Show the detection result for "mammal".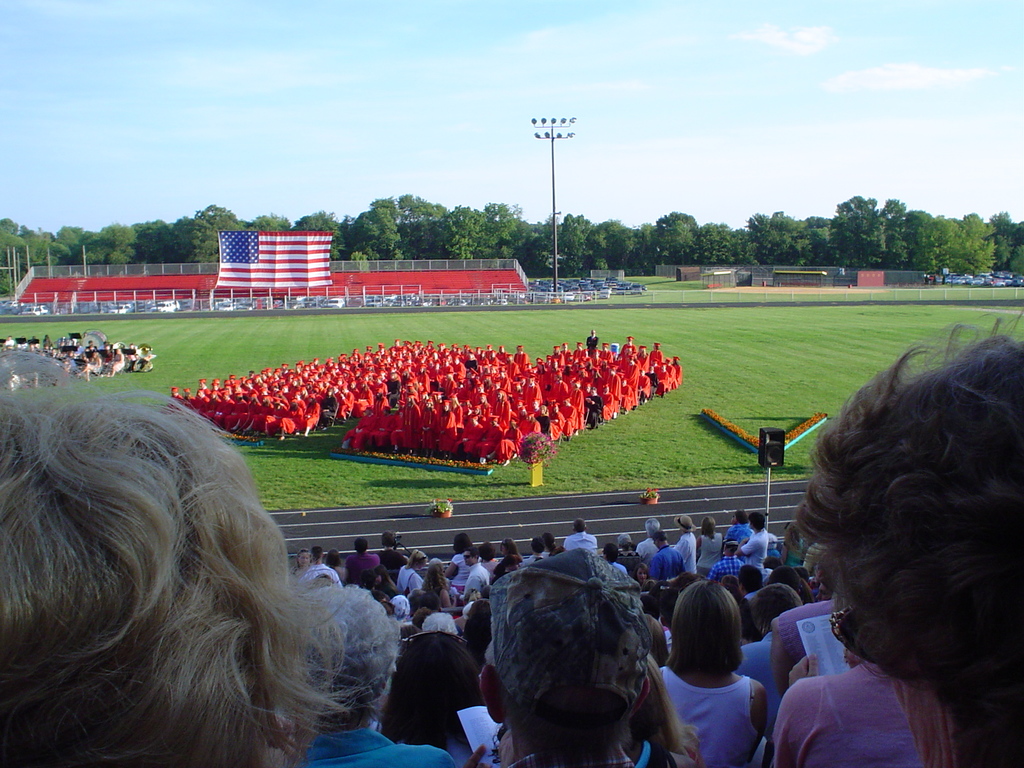
21/397/401/767.
